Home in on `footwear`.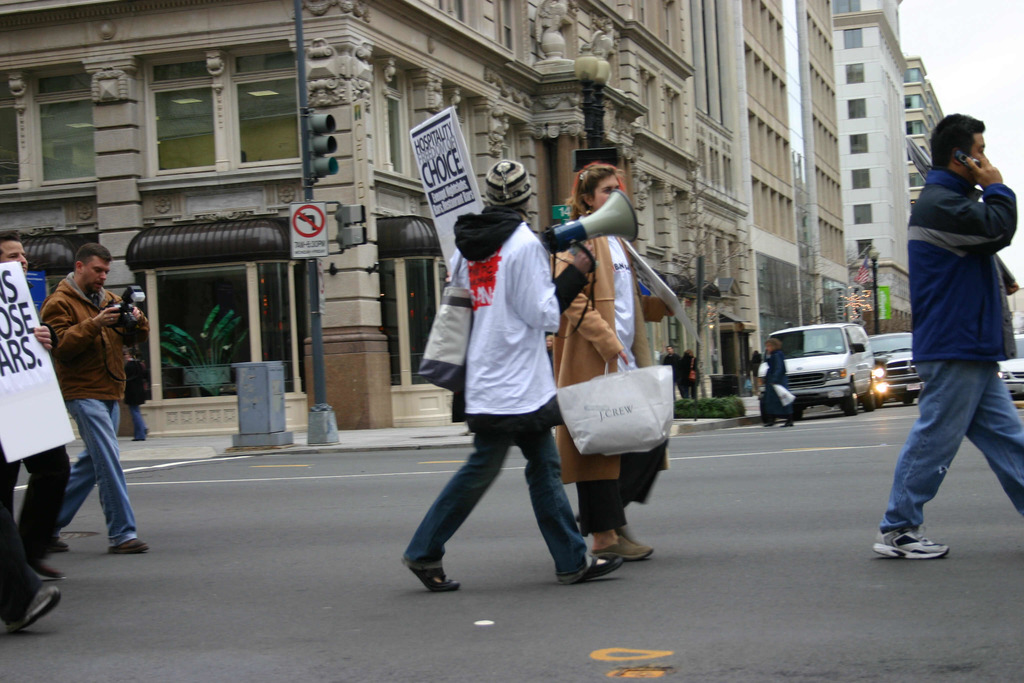
Homed in at <bbox>29, 557, 69, 580</bbox>.
